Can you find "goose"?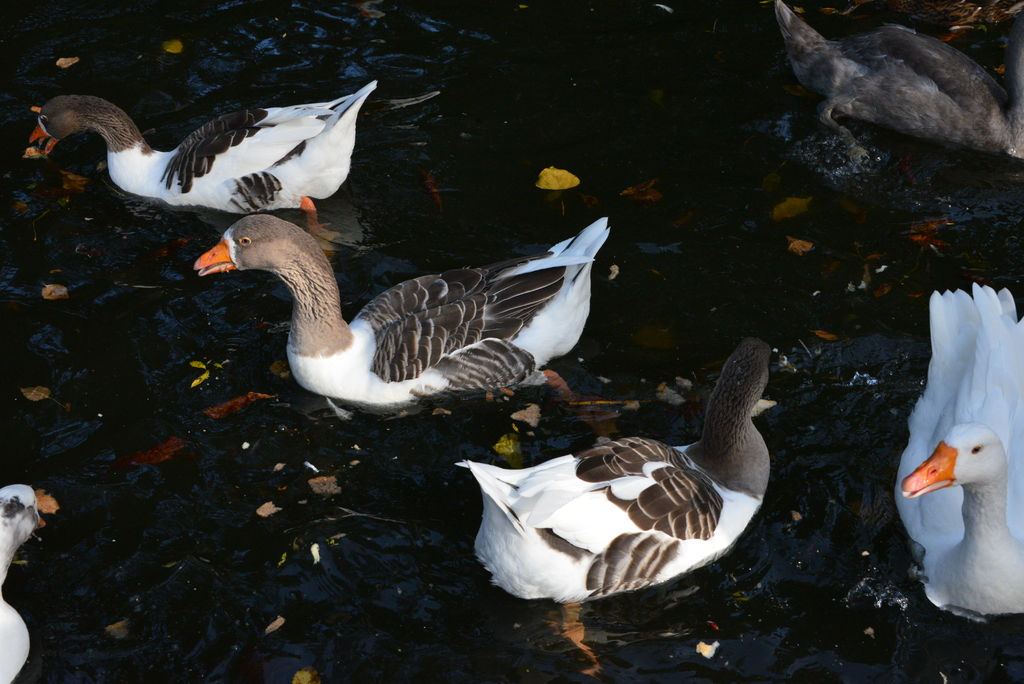
Yes, bounding box: BBox(0, 484, 43, 683).
